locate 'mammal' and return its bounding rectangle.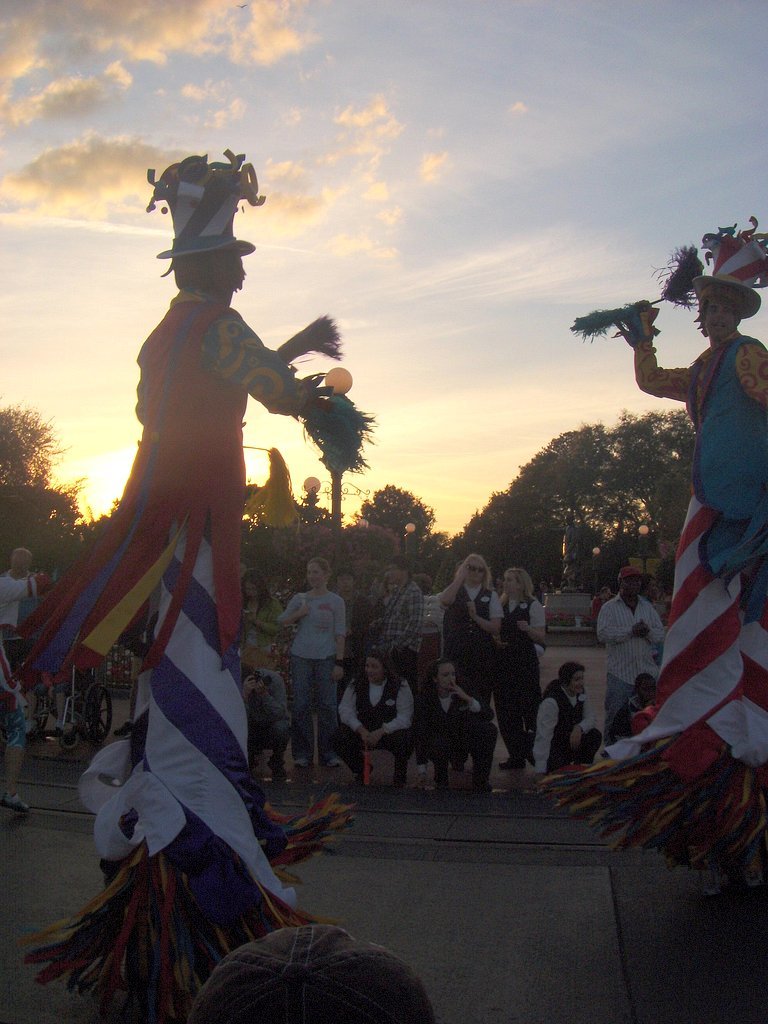
bbox(440, 557, 506, 770).
